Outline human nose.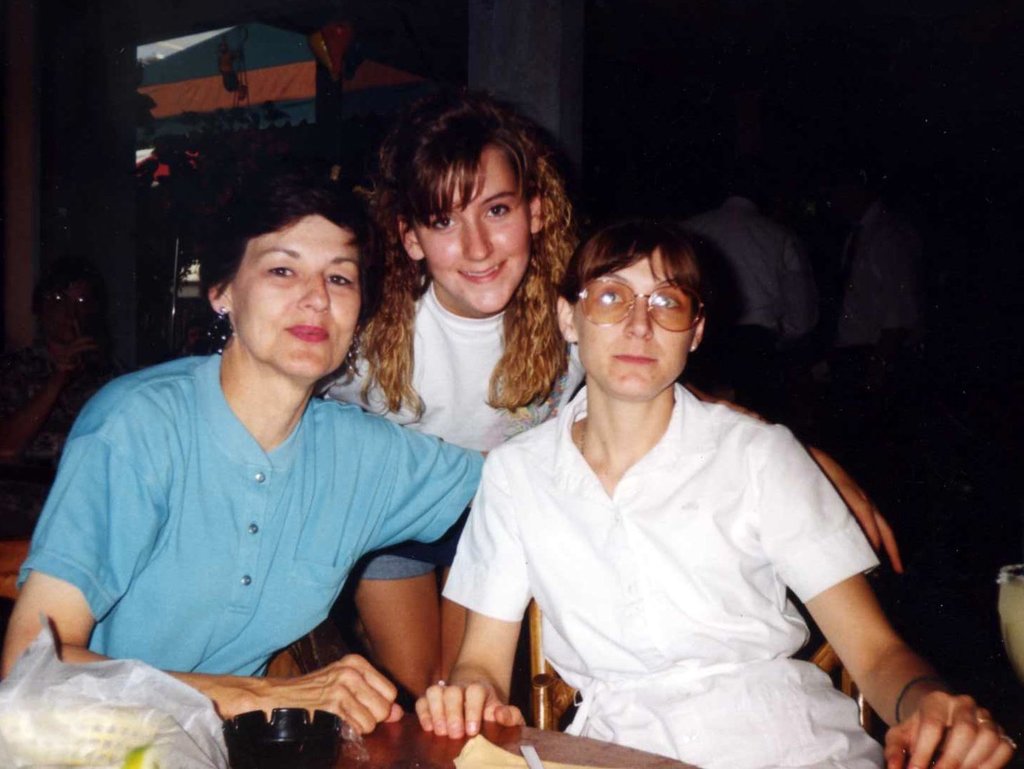
Outline: 299/273/330/315.
